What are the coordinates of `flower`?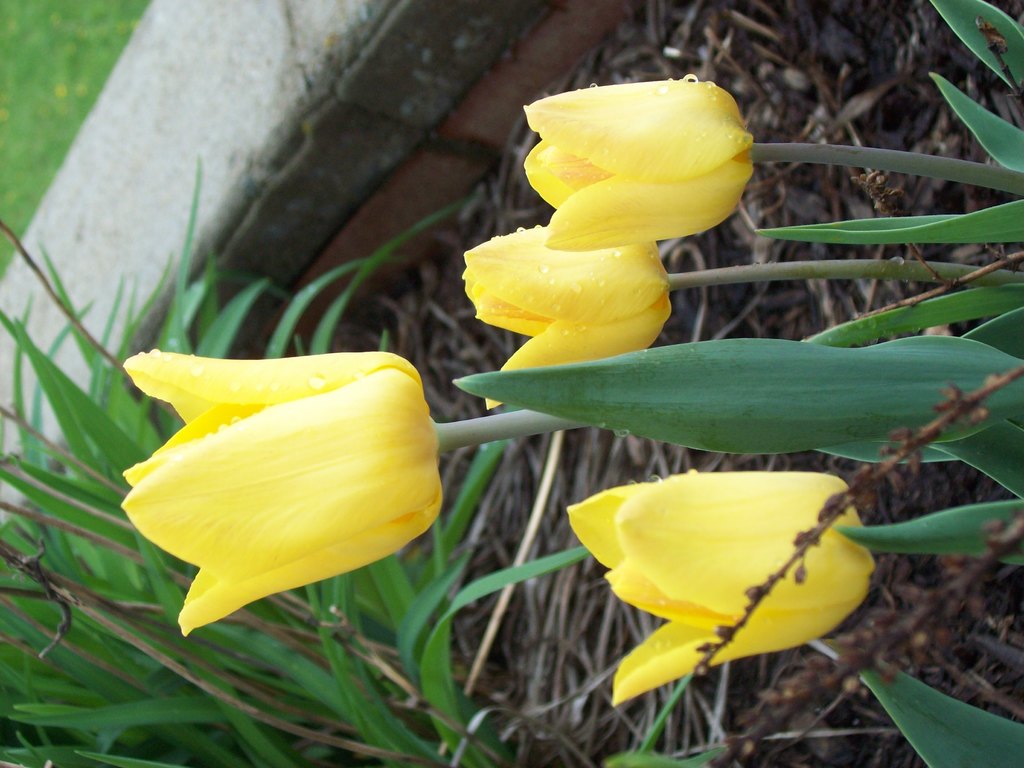
box(76, 310, 477, 634).
